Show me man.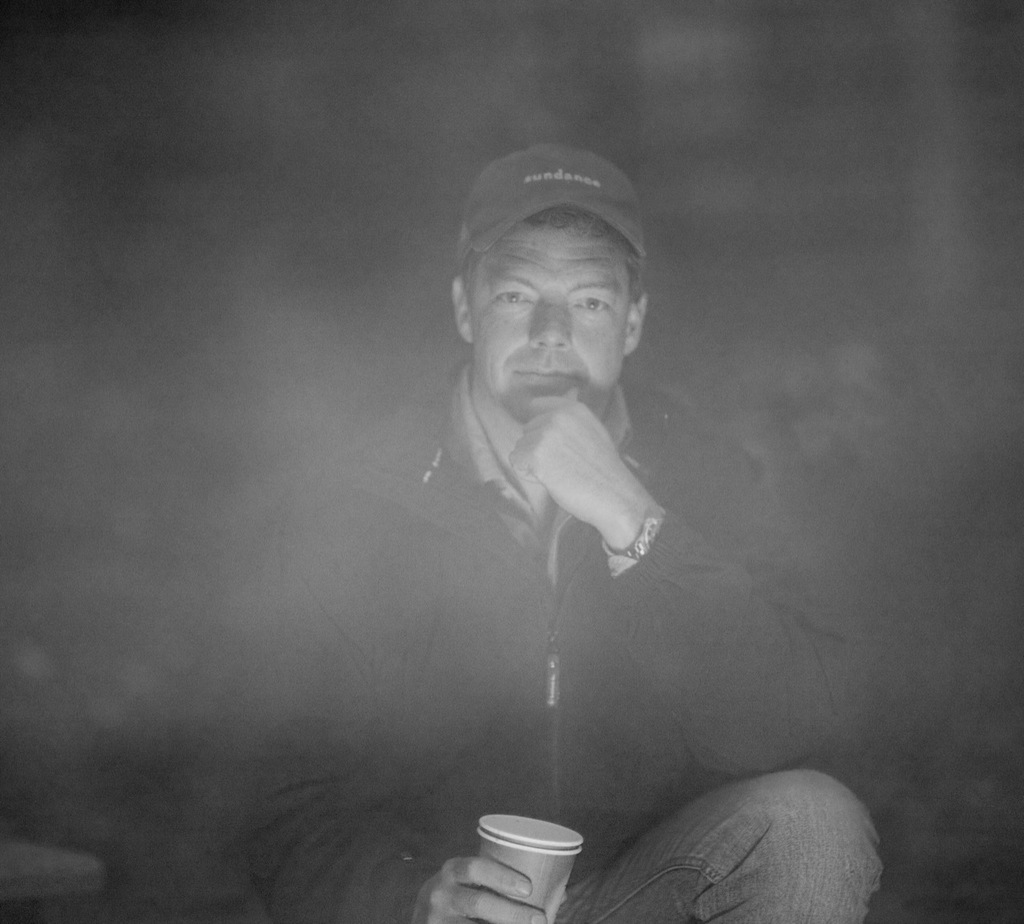
man is here: (x1=309, y1=105, x2=856, y2=871).
